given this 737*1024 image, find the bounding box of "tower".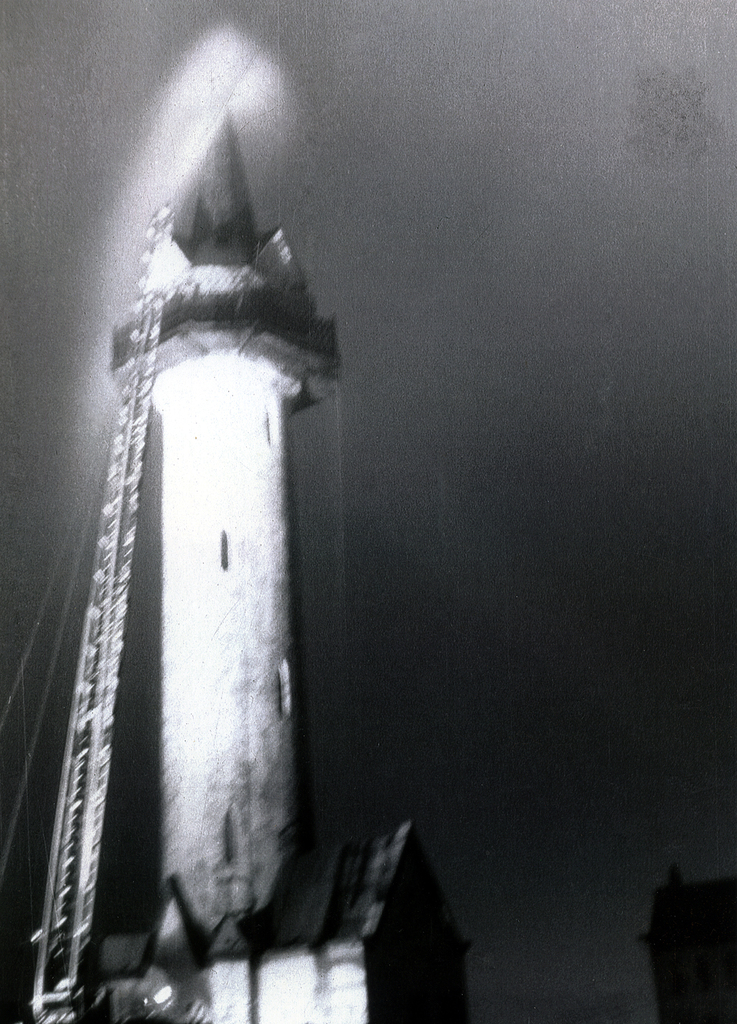
48/58/350/1002.
